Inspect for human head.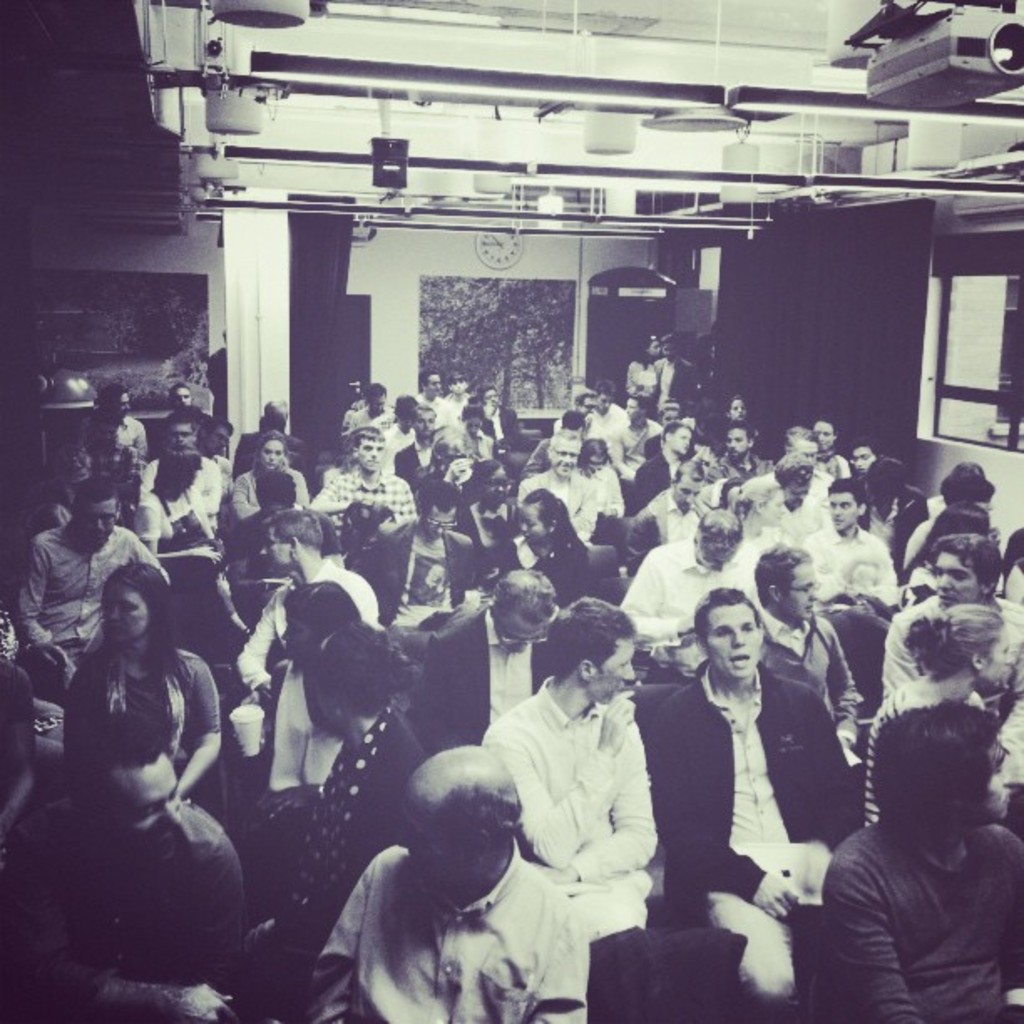
Inspection: 750:545:812:614.
